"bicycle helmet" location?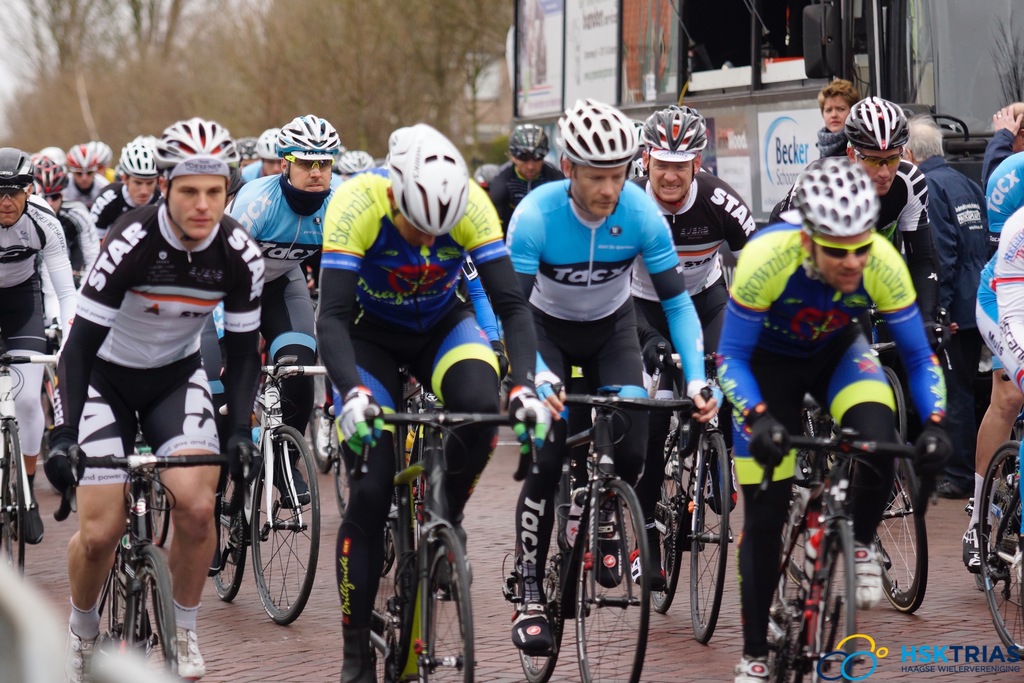
381 124 475 236
